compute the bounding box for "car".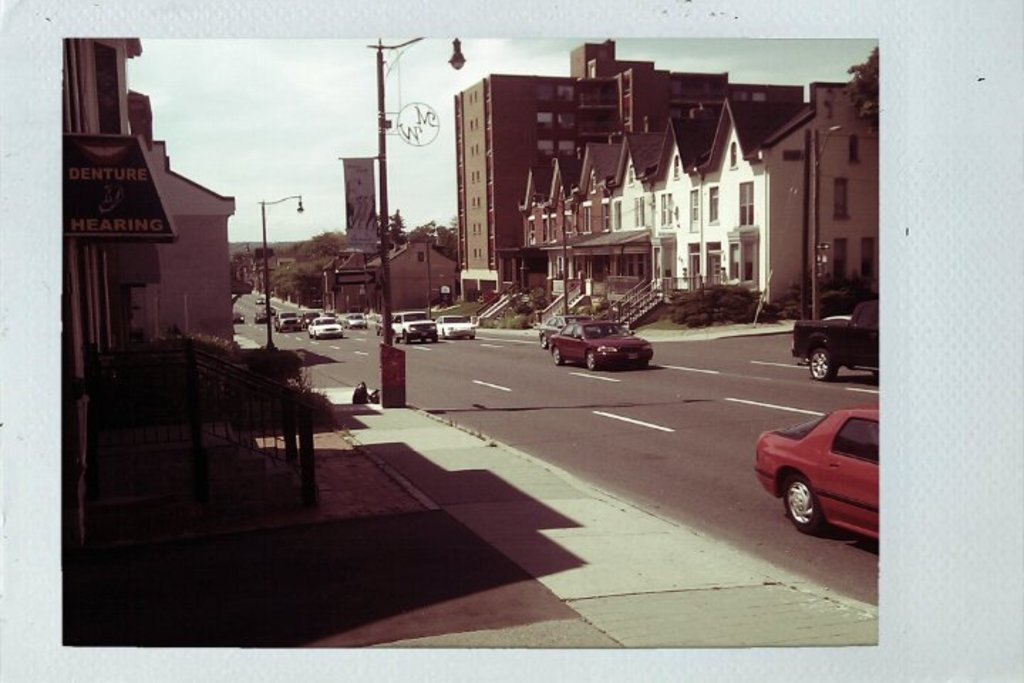
[x1=256, y1=299, x2=267, y2=307].
